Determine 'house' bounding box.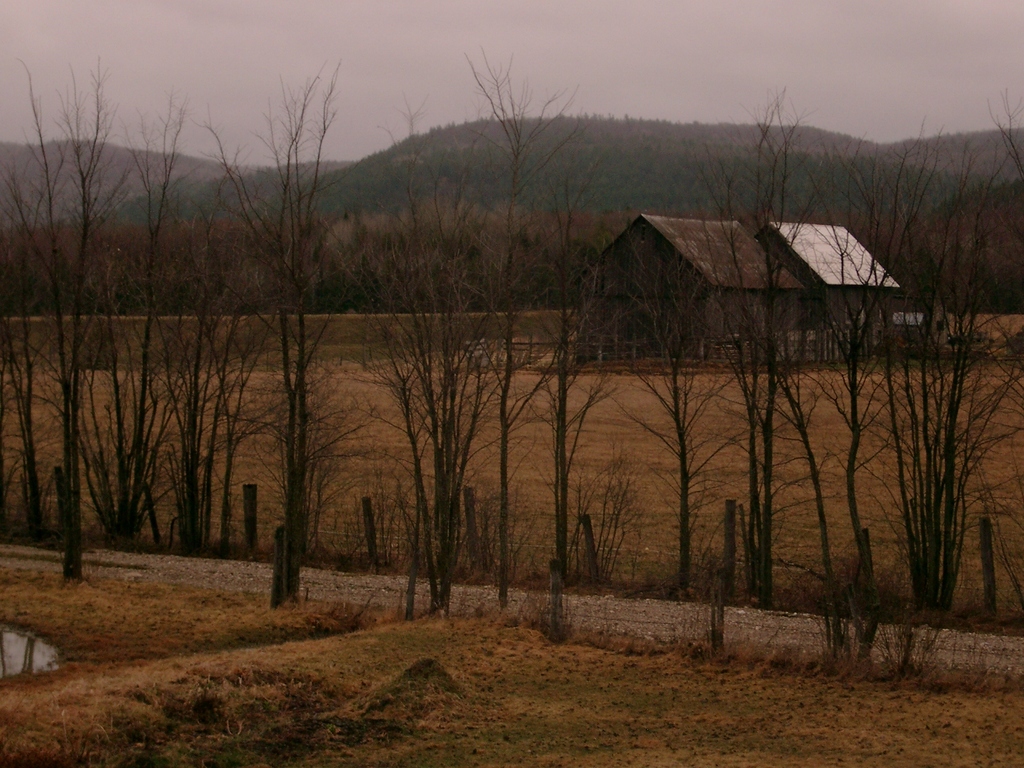
Determined: <box>584,212,903,367</box>.
